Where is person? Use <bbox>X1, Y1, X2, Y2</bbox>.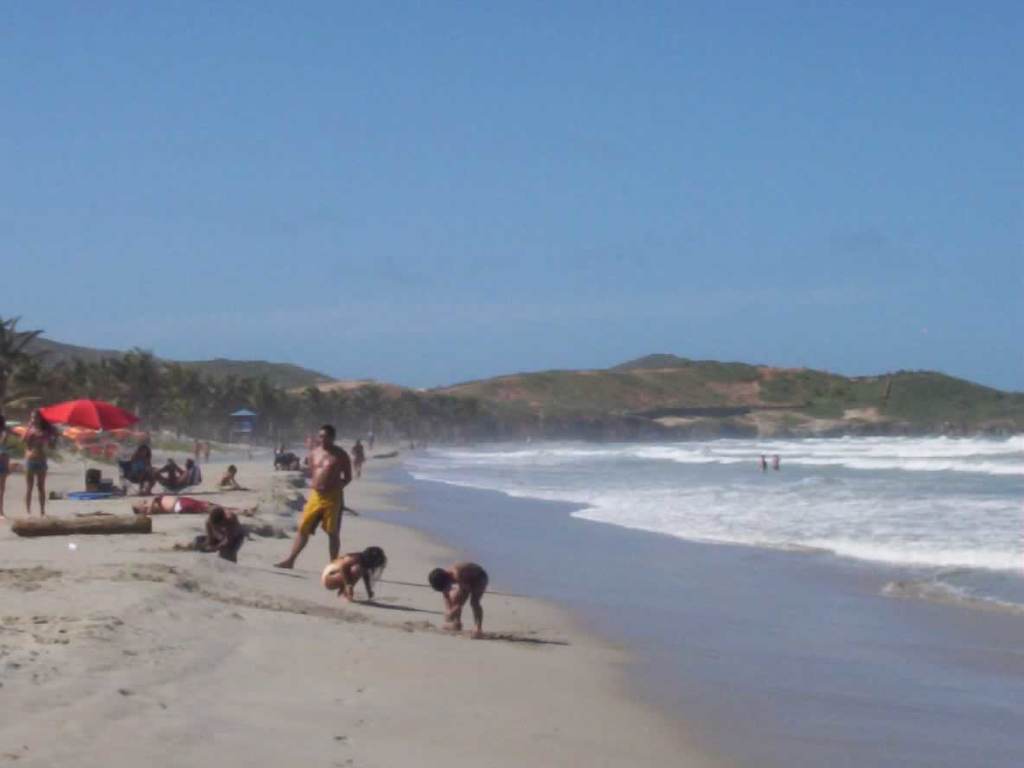
<bbox>428, 560, 493, 637</bbox>.
